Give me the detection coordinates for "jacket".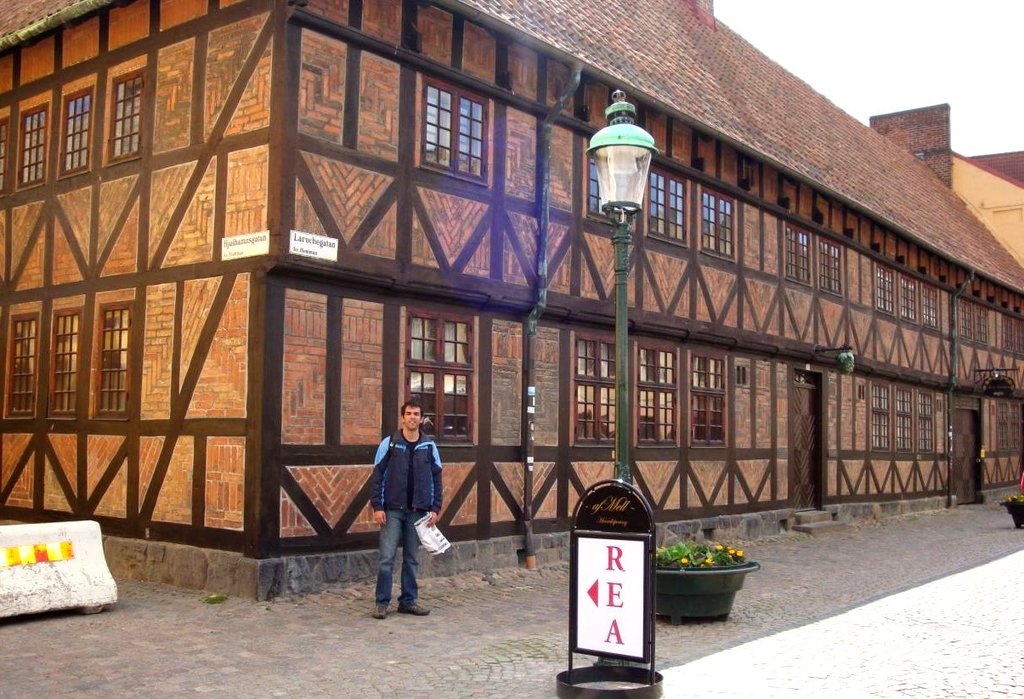
[369, 431, 446, 511].
